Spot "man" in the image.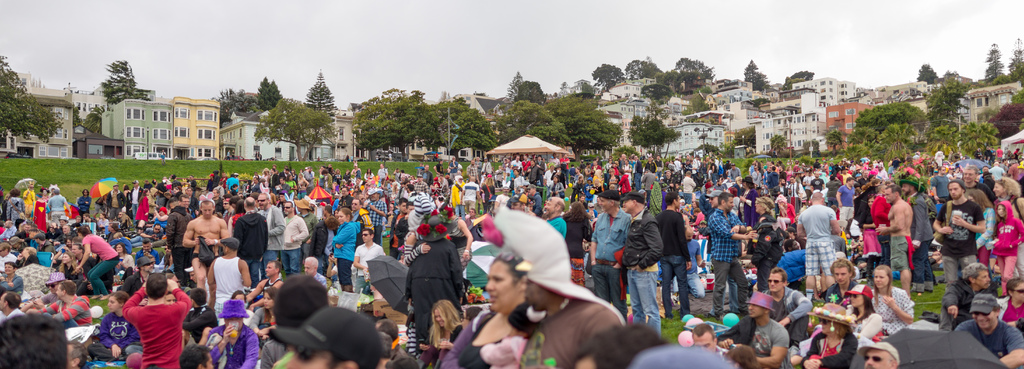
"man" found at region(790, 176, 804, 197).
